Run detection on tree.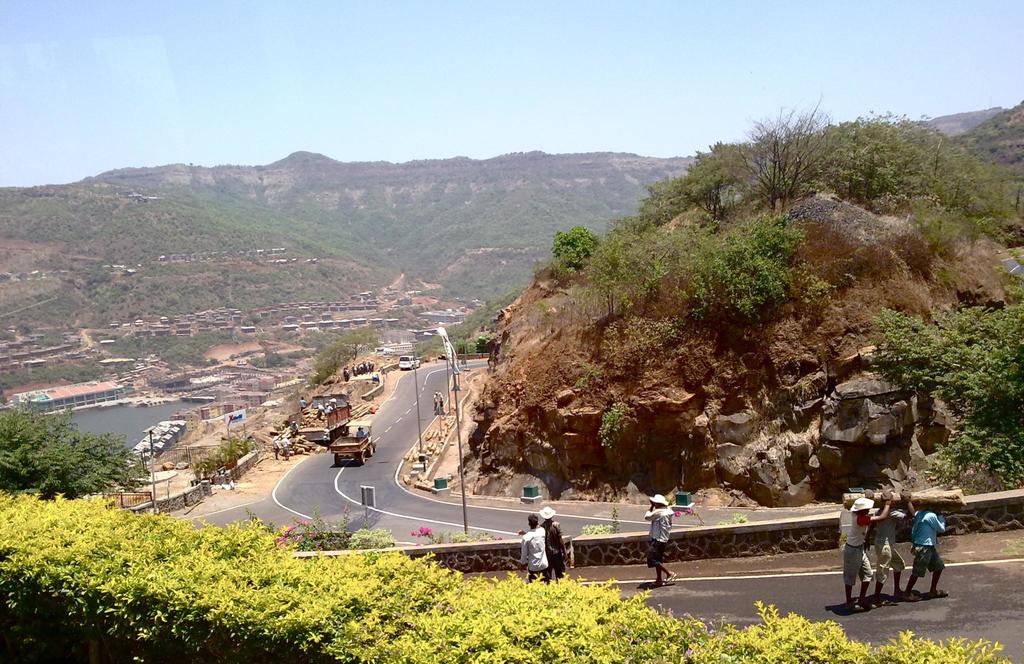
Result: box(248, 349, 297, 366).
